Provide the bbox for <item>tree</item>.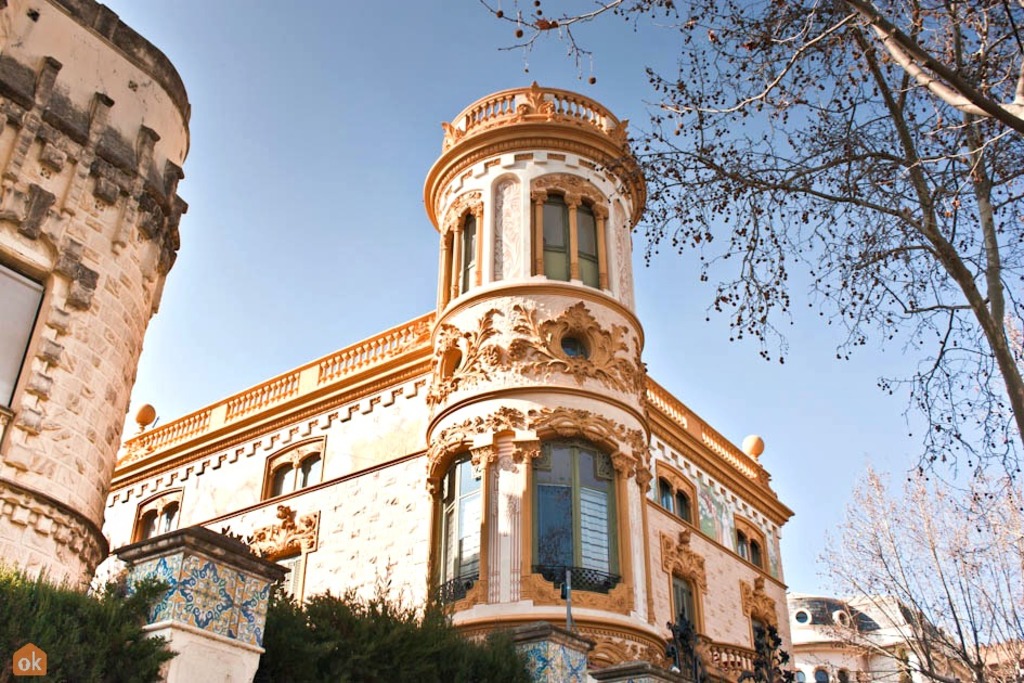
bbox=[818, 456, 1023, 682].
